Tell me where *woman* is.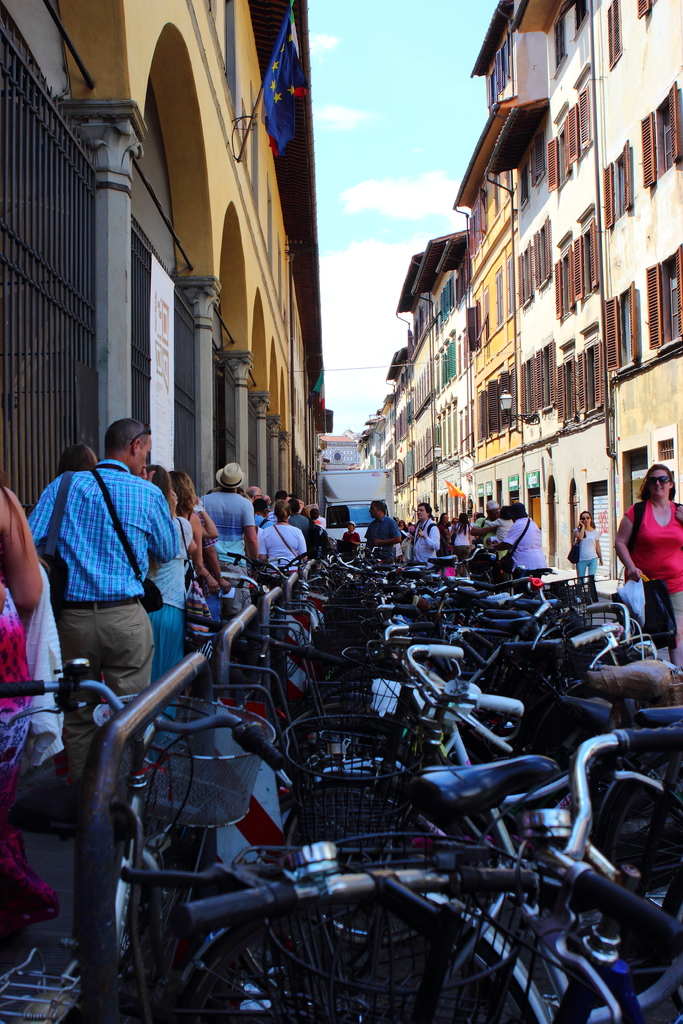
*woman* is at [572,509,602,586].
